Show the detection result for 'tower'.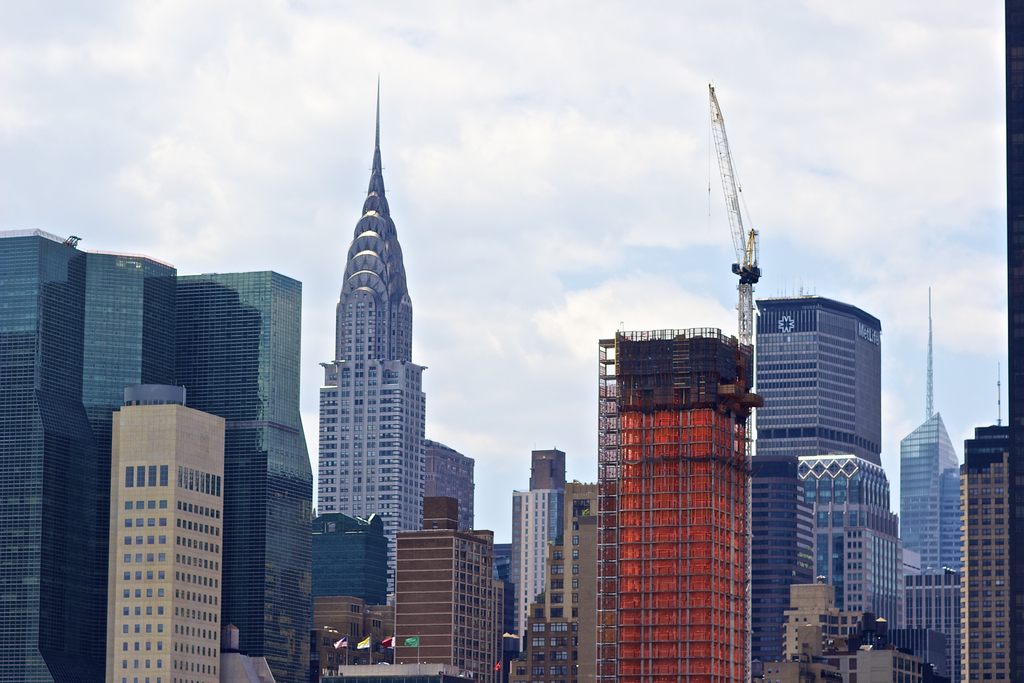
(left=175, top=268, right=314, bottom=682).
